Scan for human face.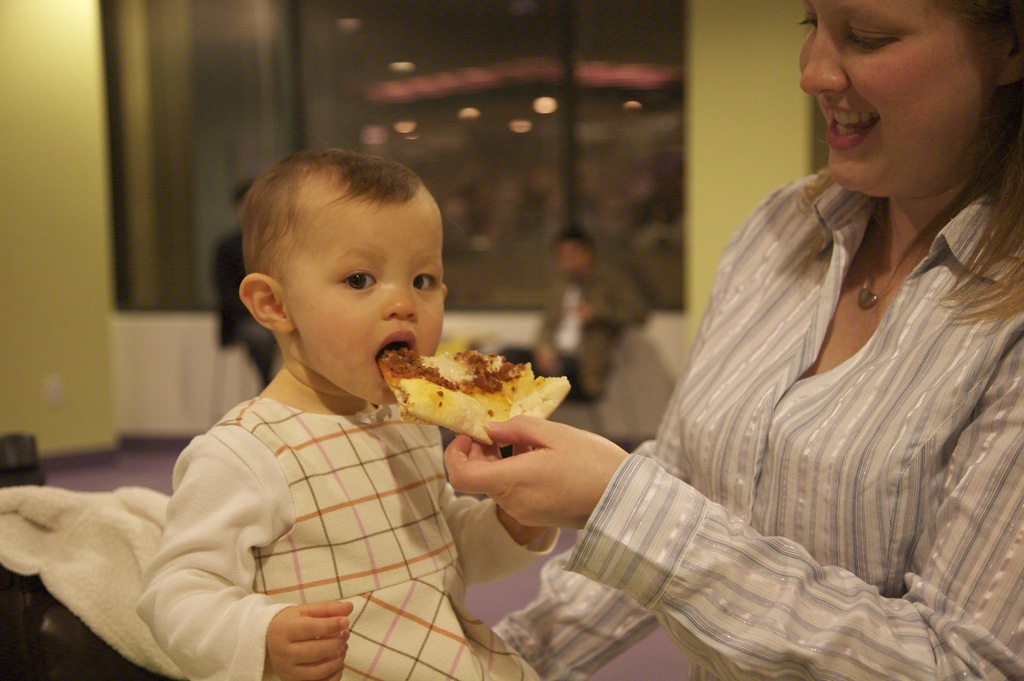
Scan result: [left=793, top=1, right=998, bottom=200].
